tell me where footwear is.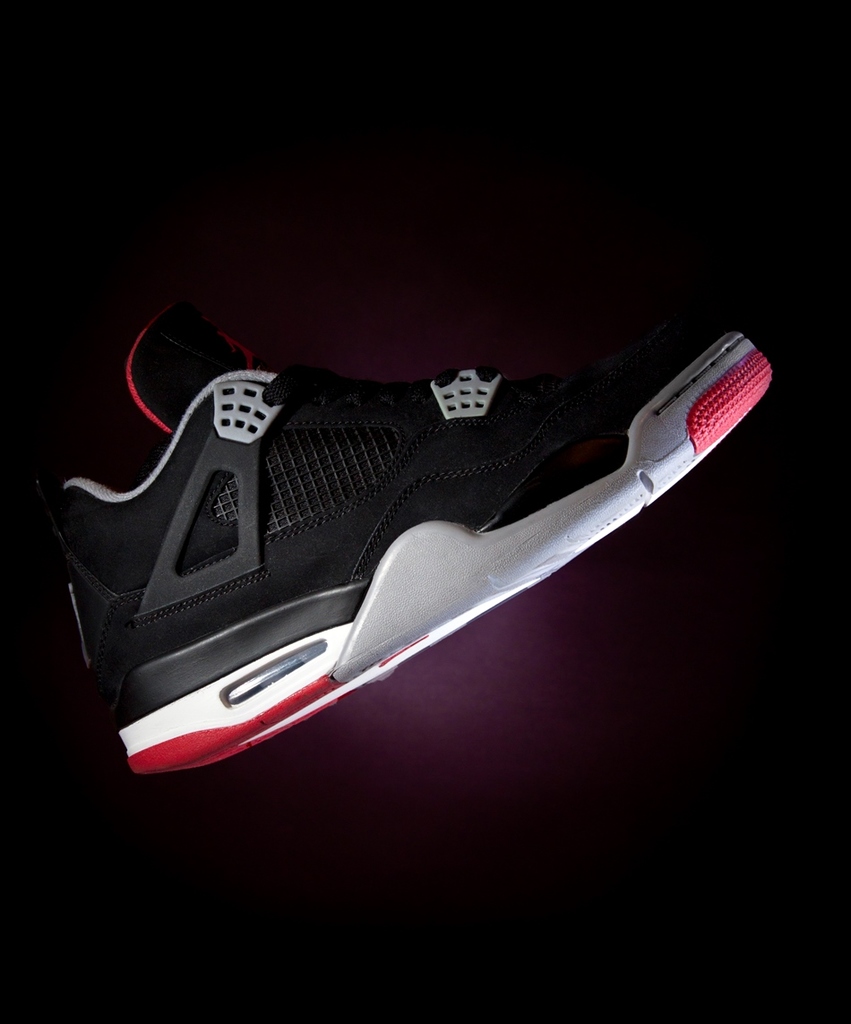
footwear is at detection(66, 310, 776, 754).
